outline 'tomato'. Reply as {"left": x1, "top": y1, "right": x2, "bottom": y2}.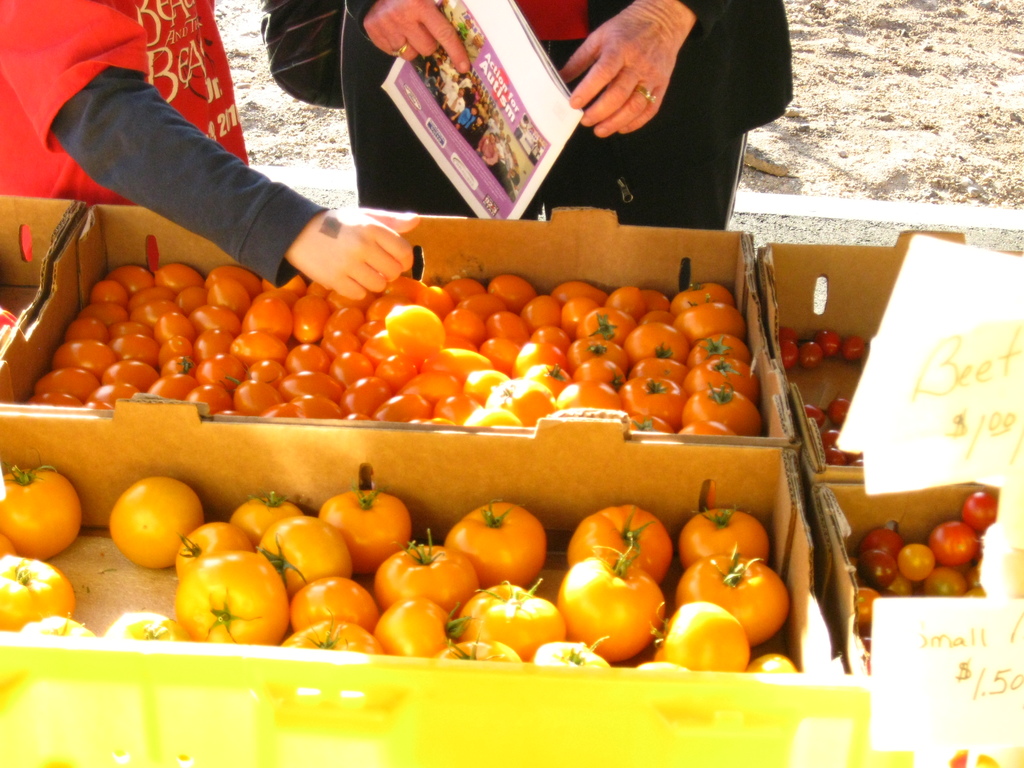
{"left": 782, "top": 337, "right": 796, "bottom": 370}.
